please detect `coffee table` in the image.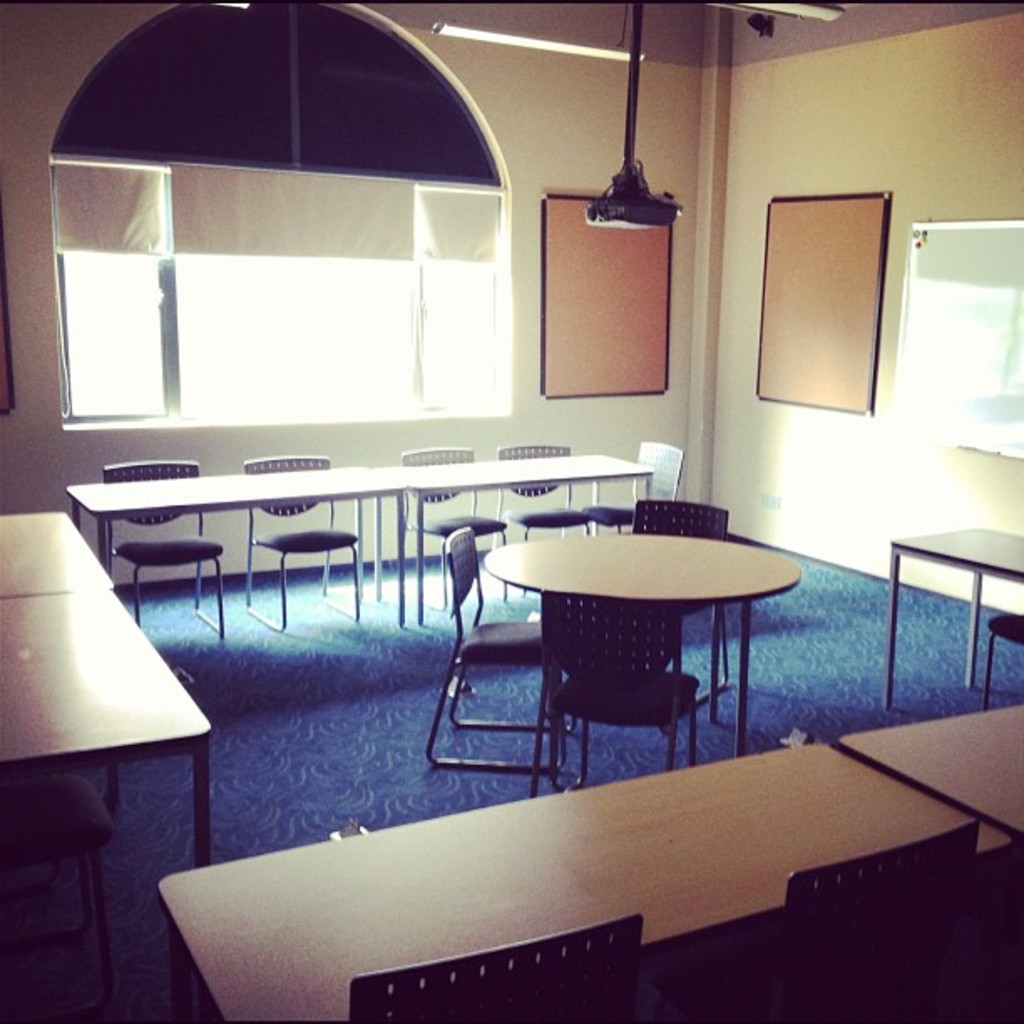
[x1=479, y1=534, x2=798, y2=755].
